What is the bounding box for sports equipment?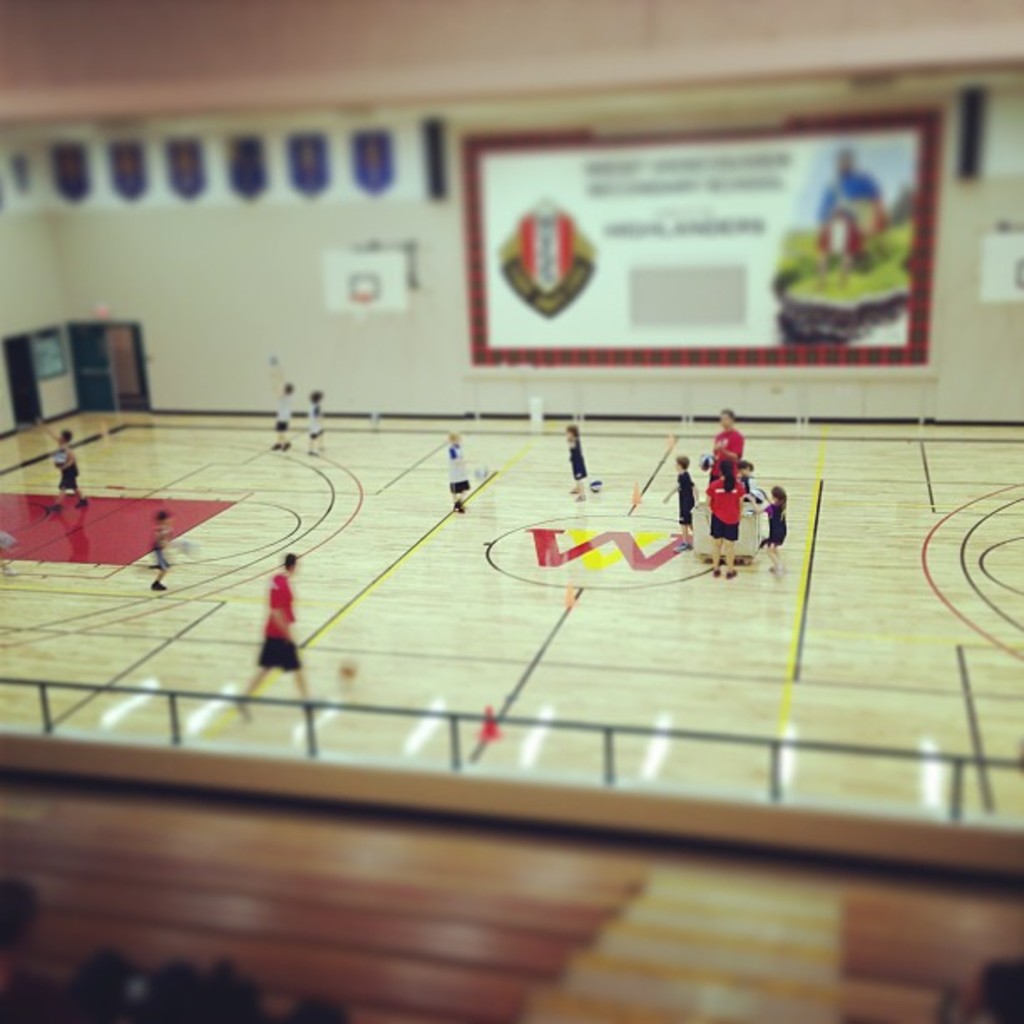
pyautogui.locateOnScreen(758, 494, 786, 547).
